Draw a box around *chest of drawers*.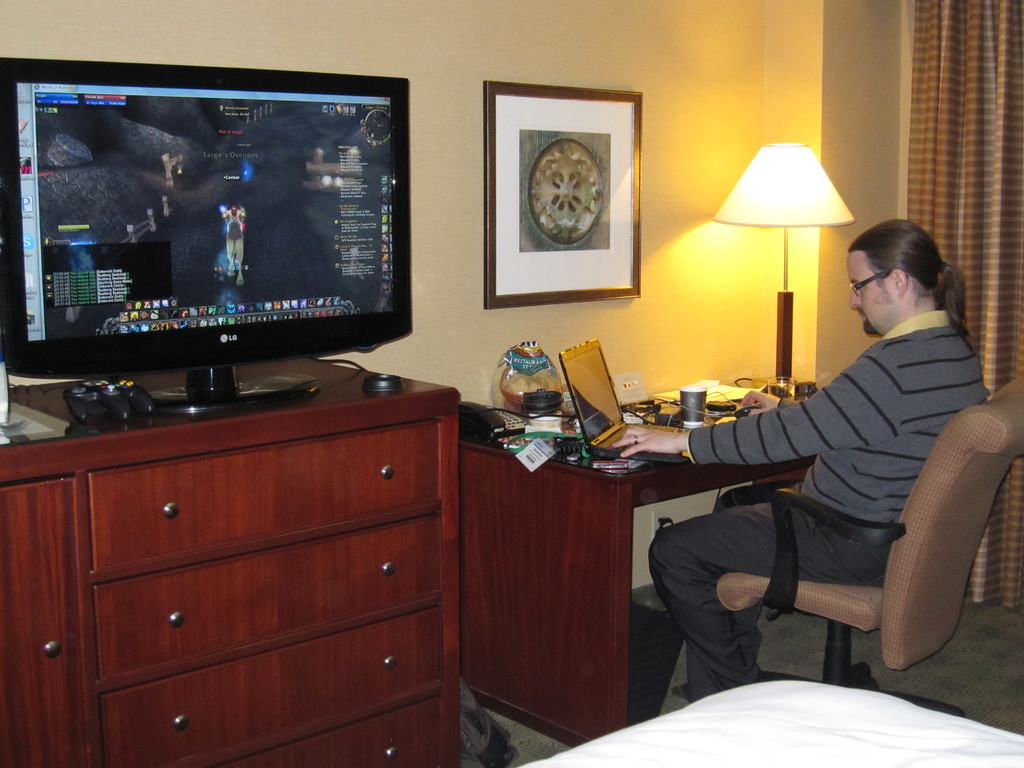
<box>0,359,461,767</box>.
